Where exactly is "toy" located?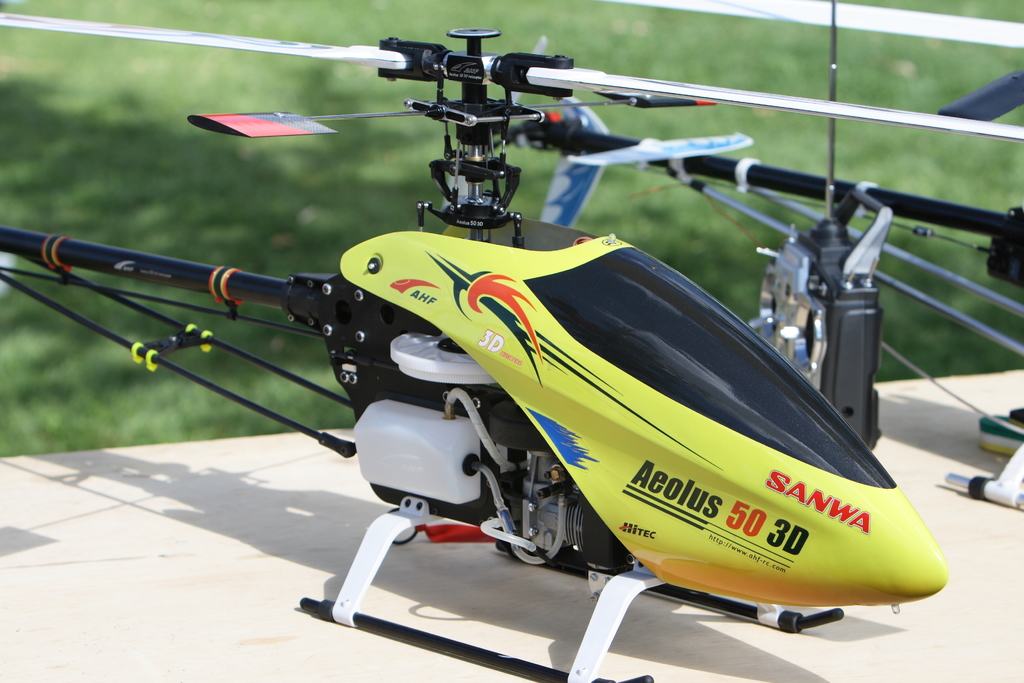
Its bounding box is {"x1": 10, "y1": 63, "x2": 988, "y2": 638}.
